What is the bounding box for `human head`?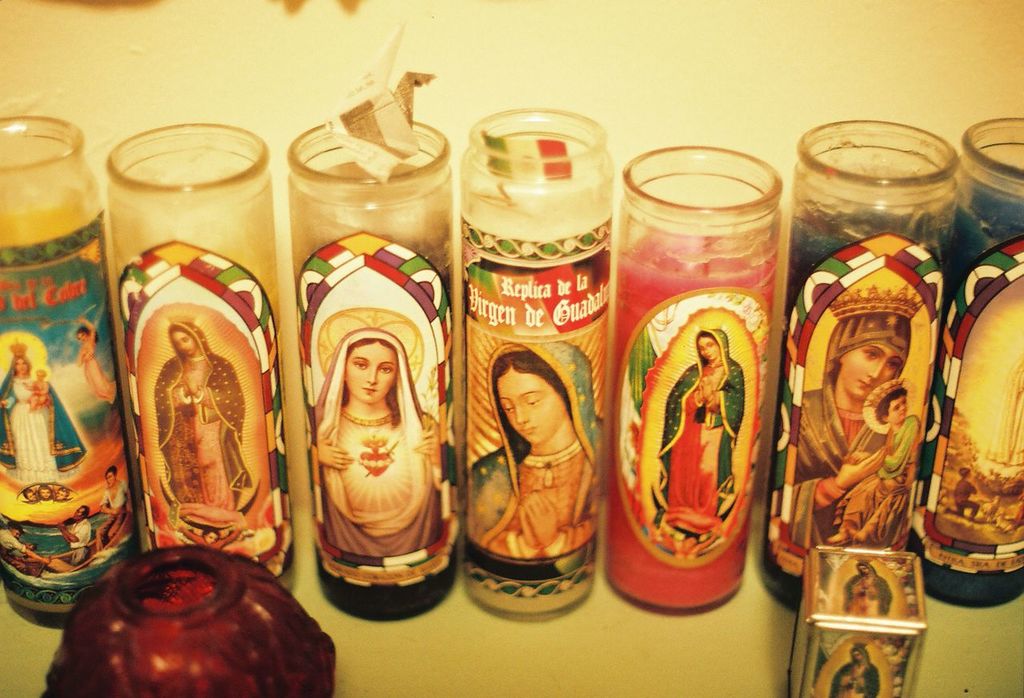
<box>24,487,35,502</box>.
